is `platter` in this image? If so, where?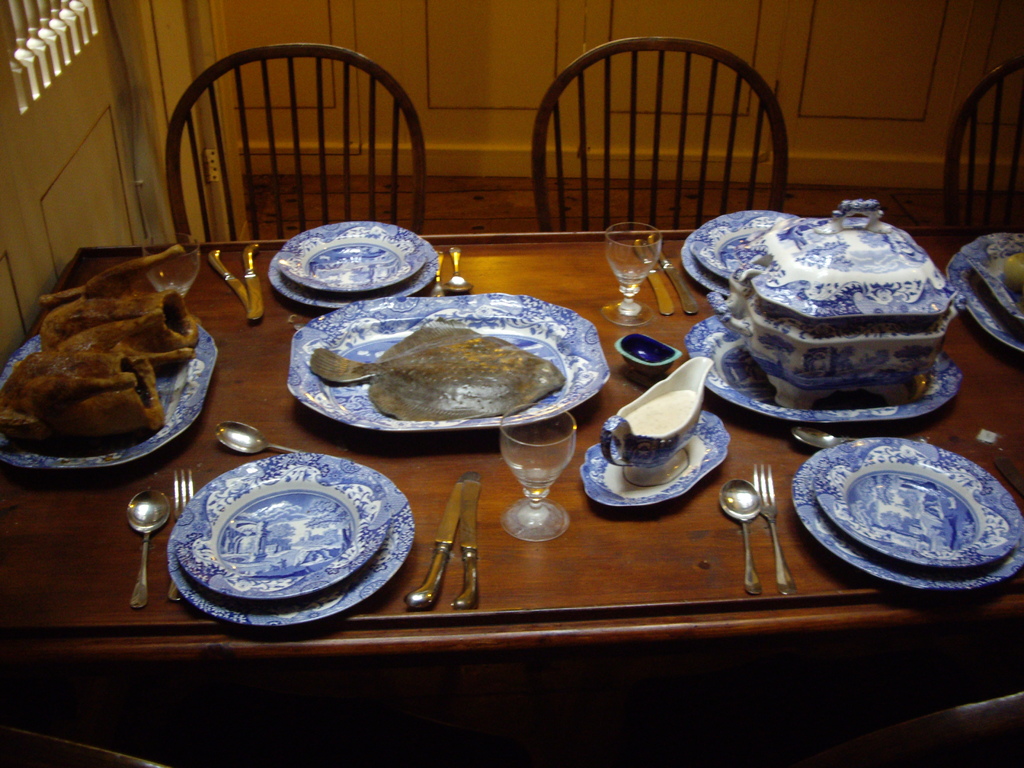
Yes, at <bbox>689, 225, 776, 275</bbox>.
